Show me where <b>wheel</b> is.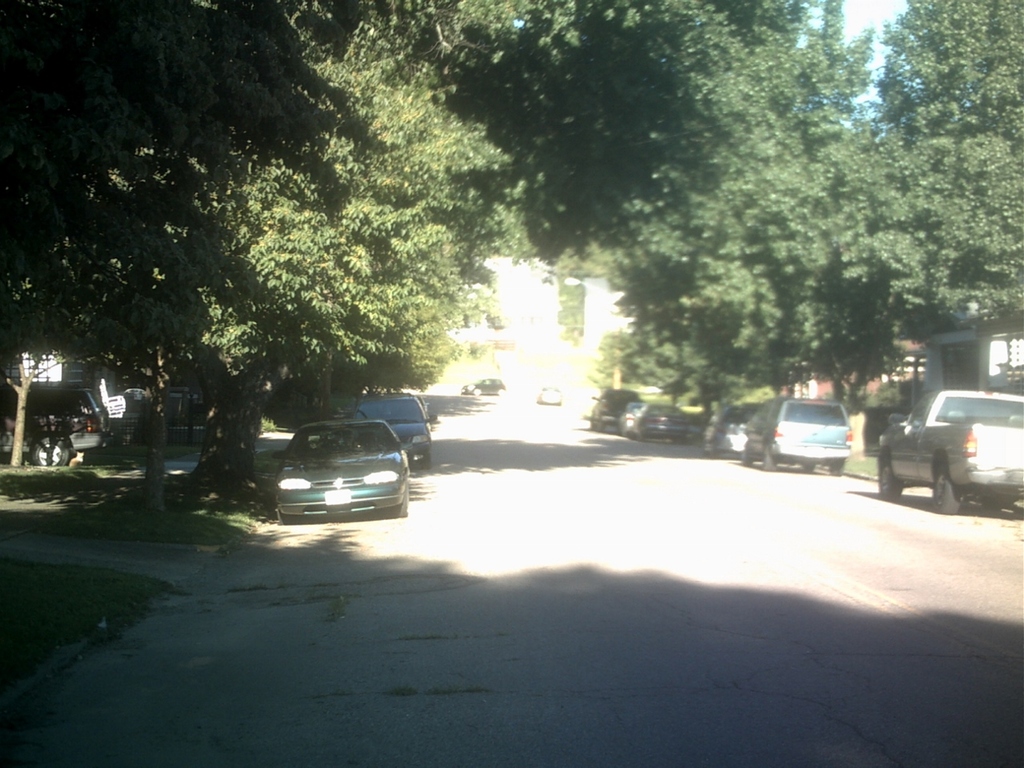
<b>wheel</b> is at bbox(877, 453, 898, 501).
